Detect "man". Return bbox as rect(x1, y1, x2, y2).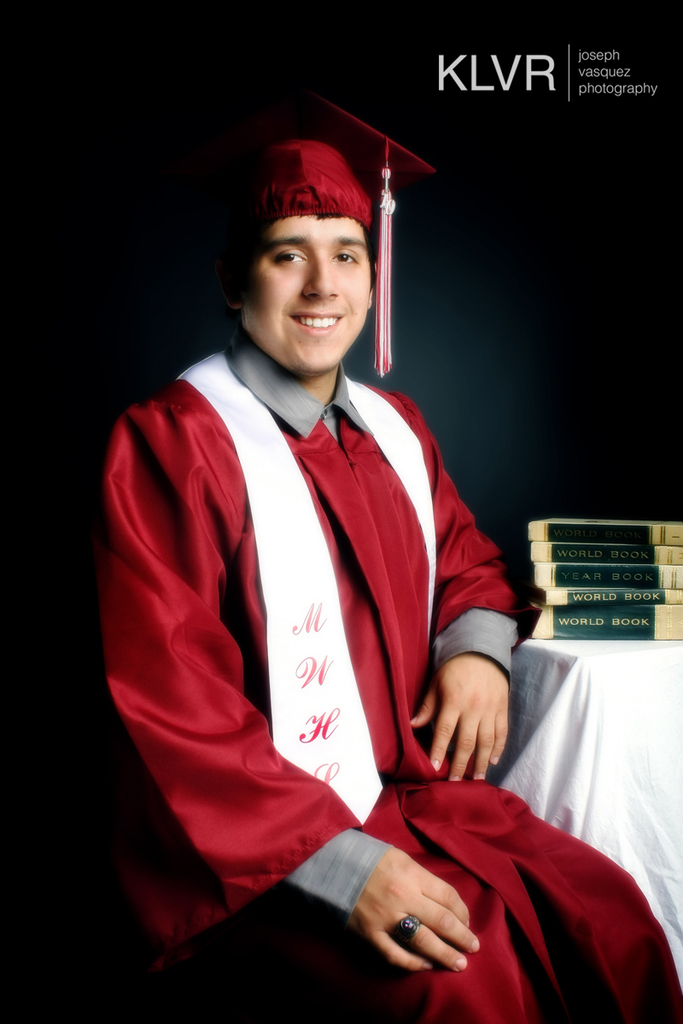
rect(90, 90, 556, 1023).
